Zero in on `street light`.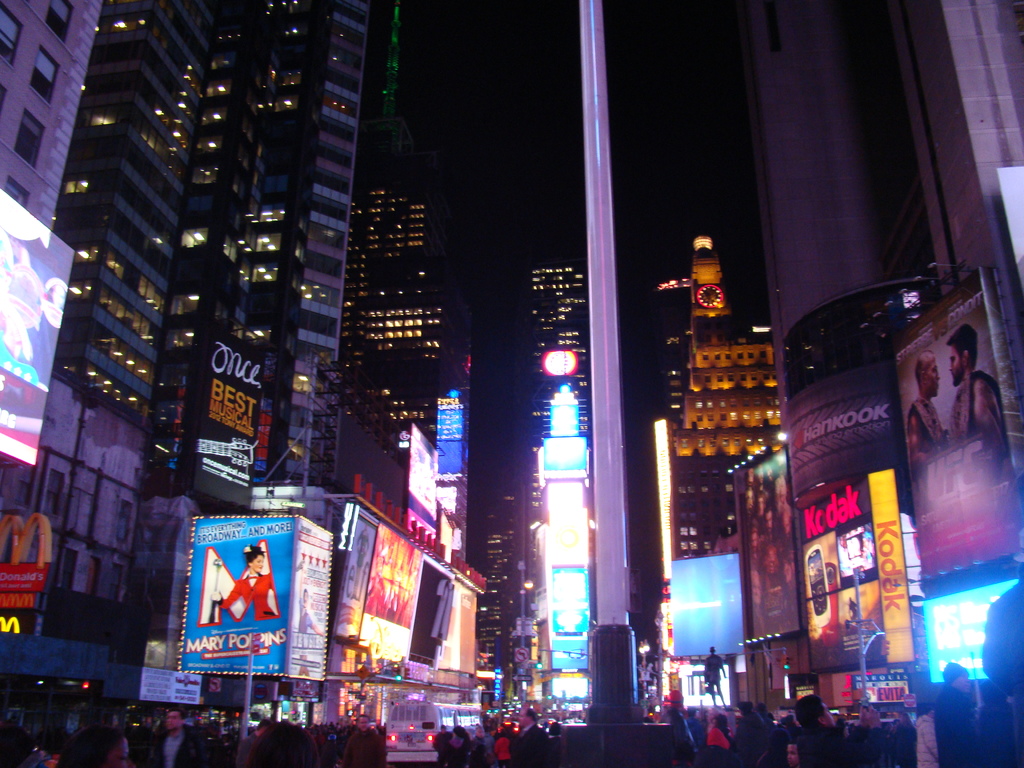
Zeroed in: x1=634, y1=636, x2=650, y2=719.
